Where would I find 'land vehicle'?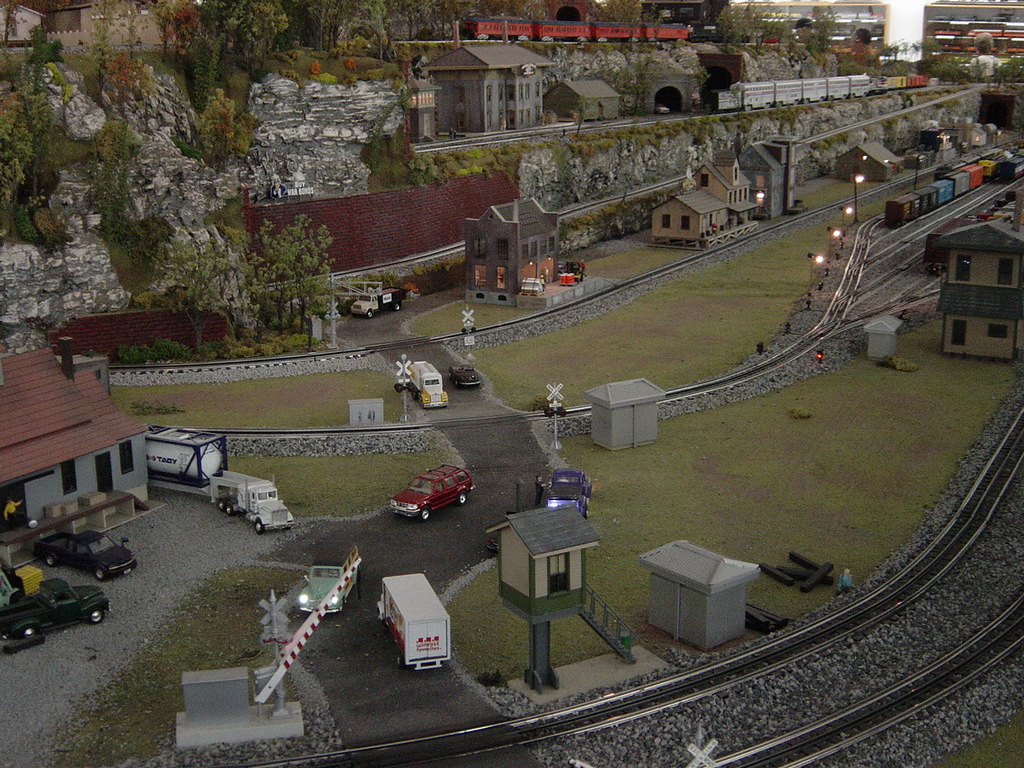
At x1=882 y1=144 x2=1018 y2=232.
